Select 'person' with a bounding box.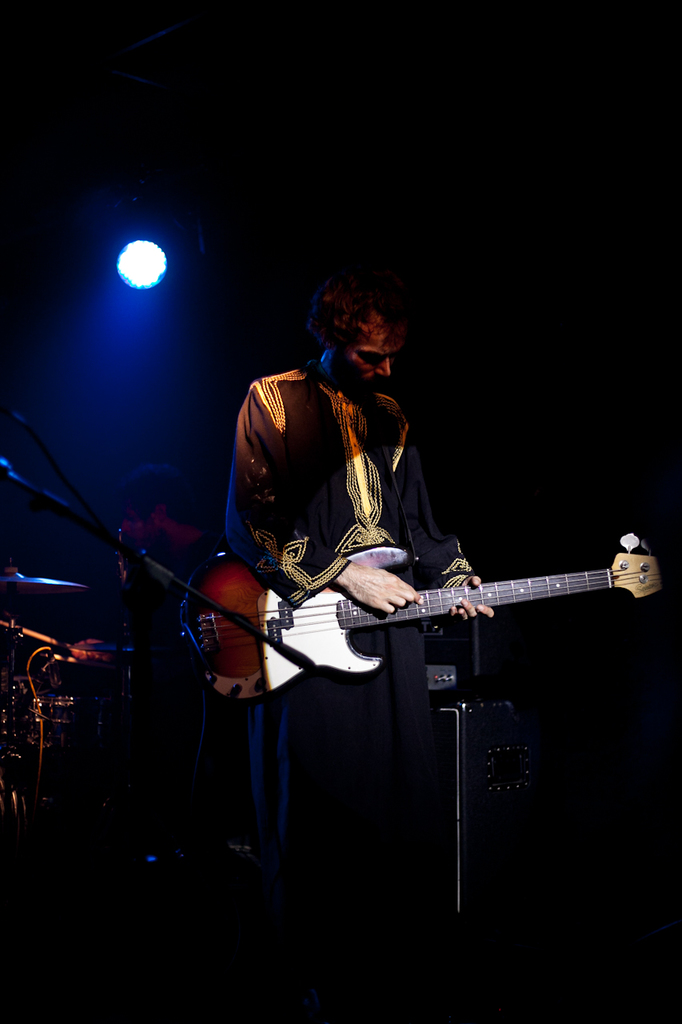
219:256:518:722.
